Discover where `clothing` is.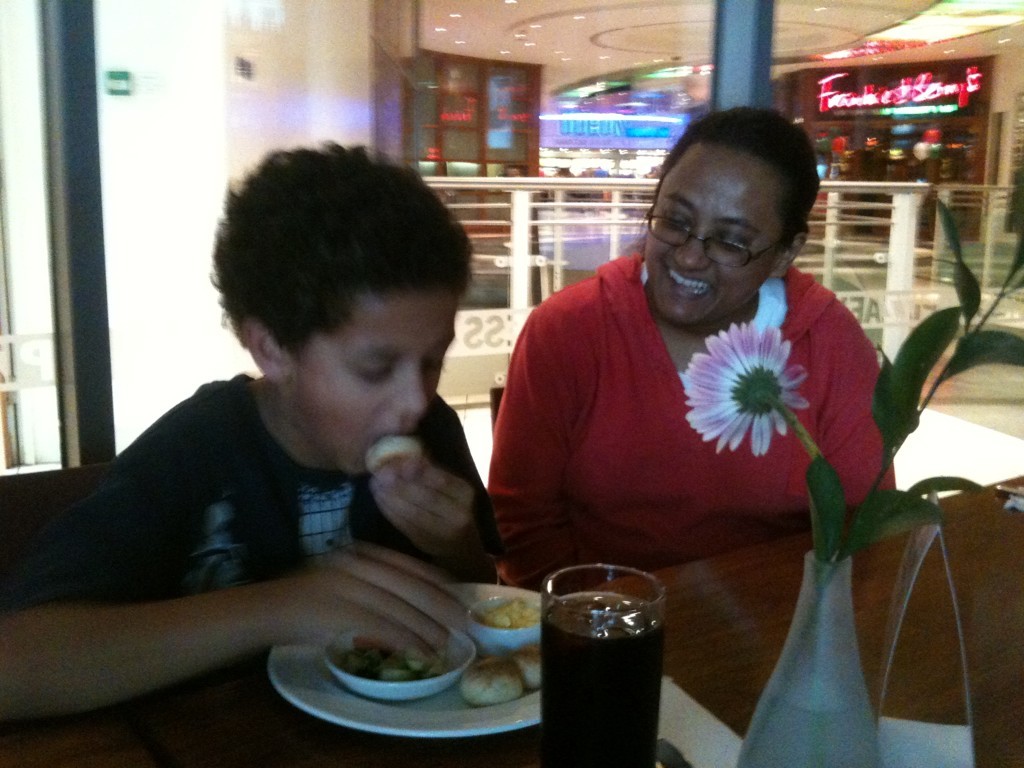
Discovered at box(476, 201, 902, 588).
